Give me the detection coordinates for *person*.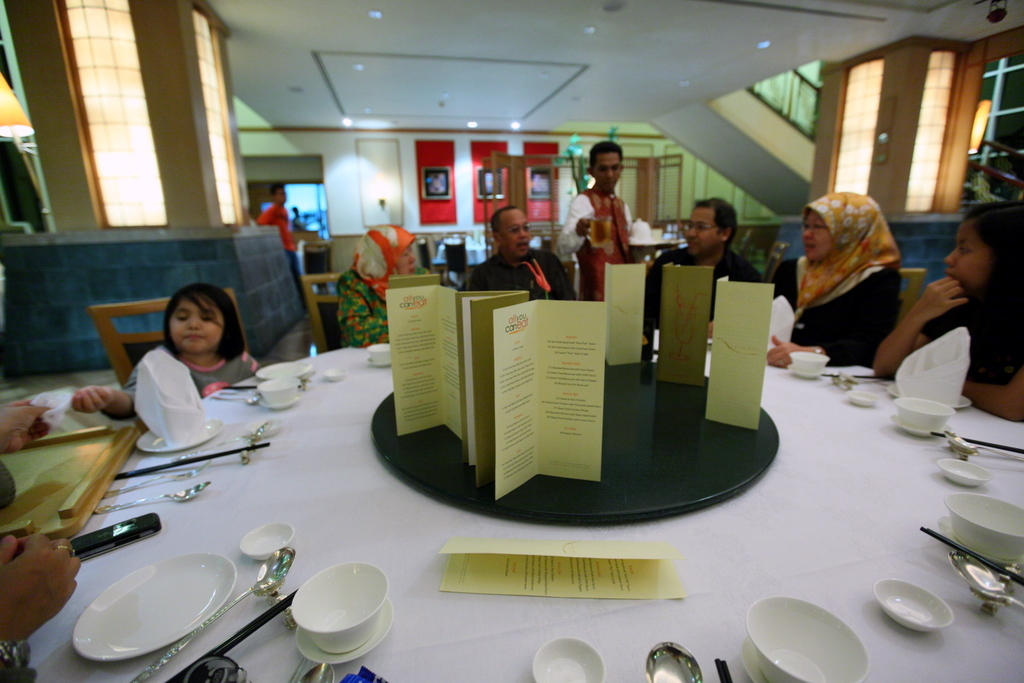
BBox(709, 190, 903, 368).
